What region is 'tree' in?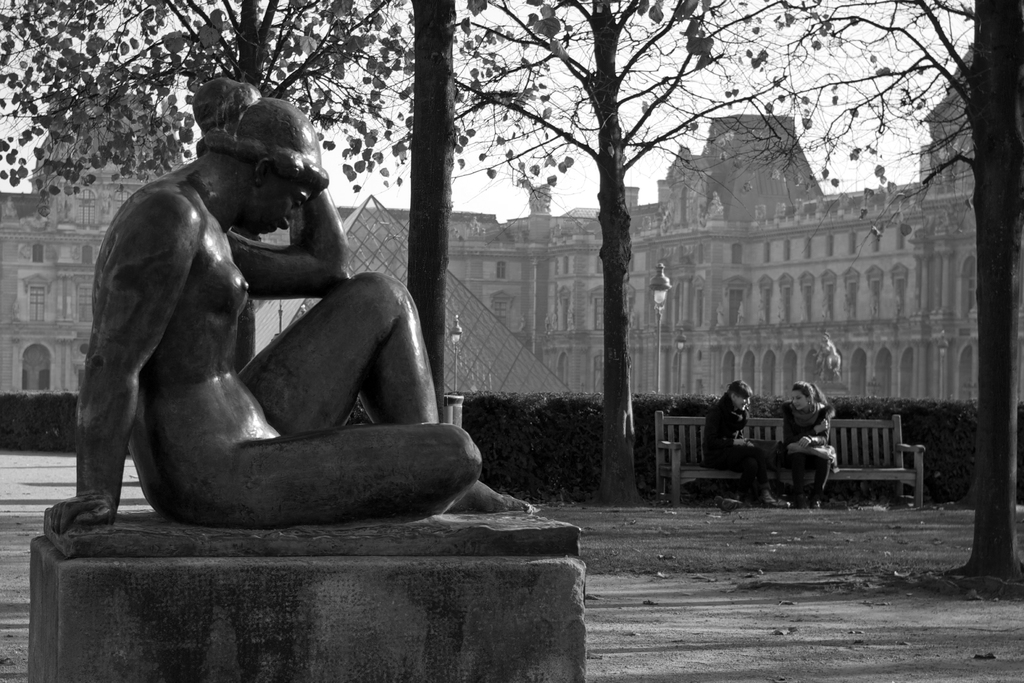
left=0, top=0, right=470, bottom=369.
